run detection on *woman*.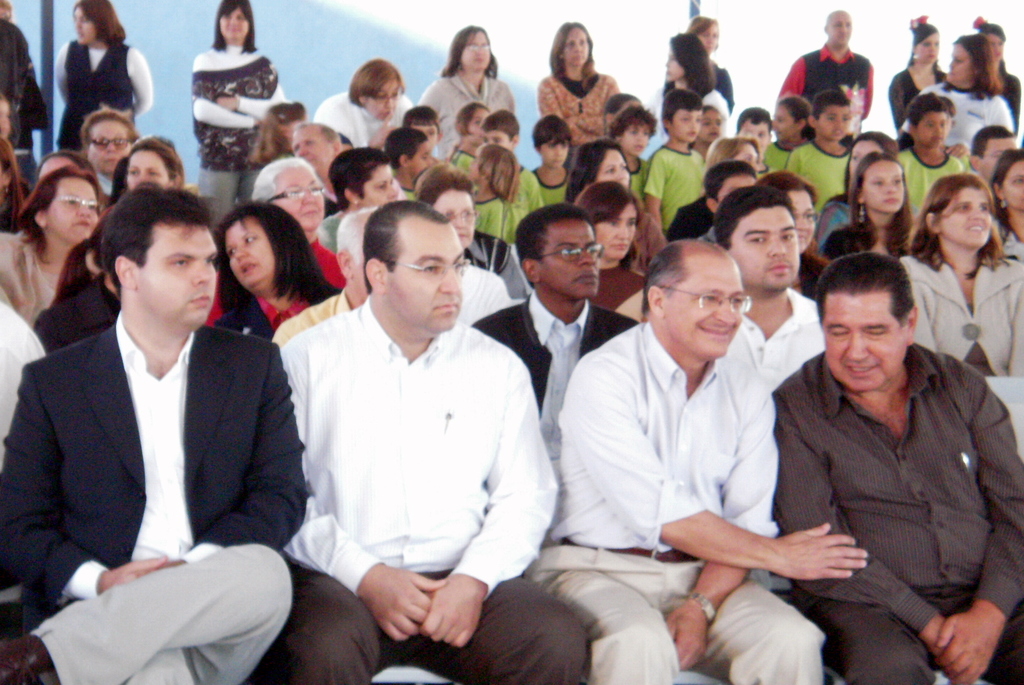
Result: [left=321, top=61, right=412, bottom=151].
